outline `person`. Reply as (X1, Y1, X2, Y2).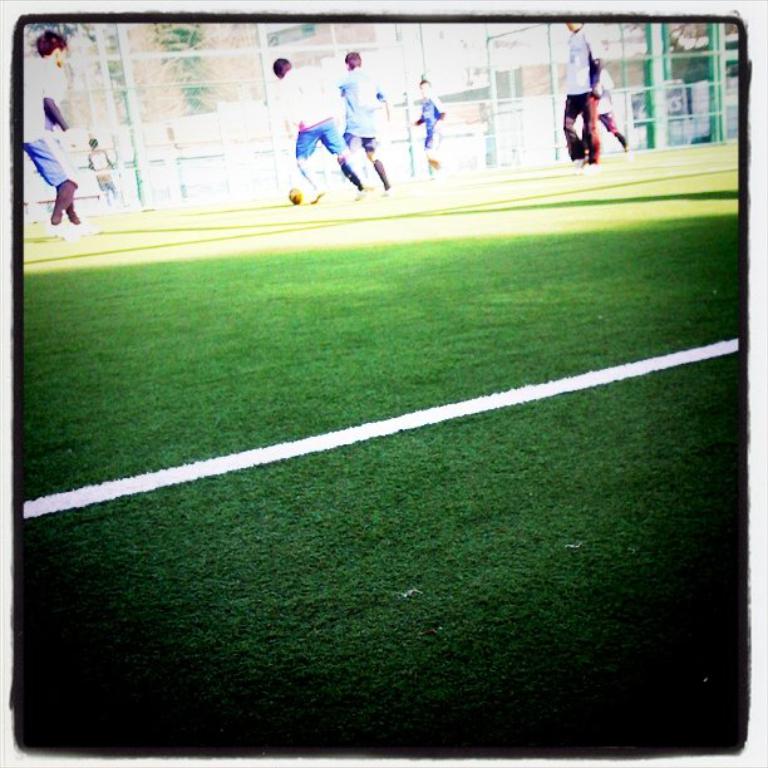
(21, 24, 103, 241).
